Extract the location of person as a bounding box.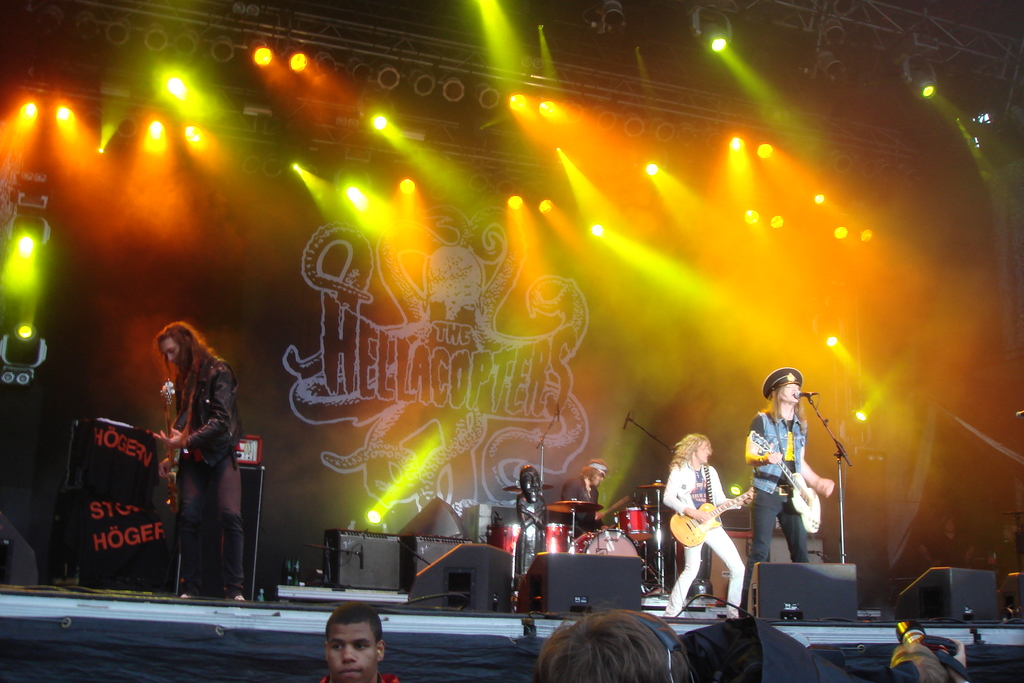
(left=530, top=599, right=698, bottom=682).
